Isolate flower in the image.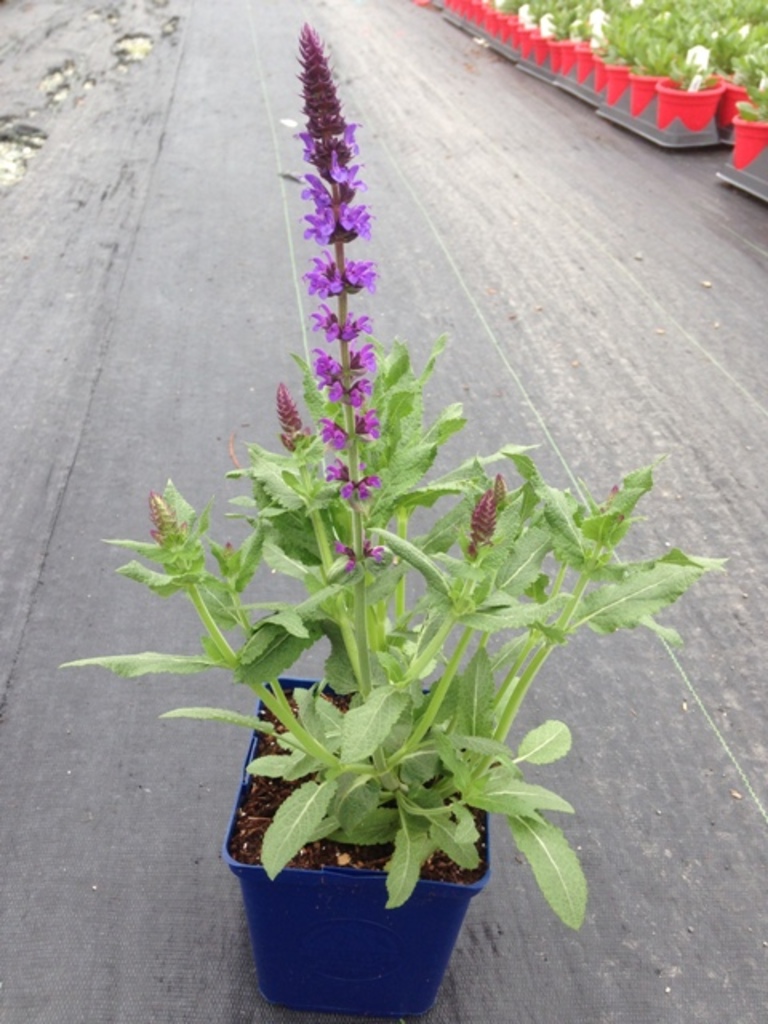
Isolated region: (294,11,387,568).
